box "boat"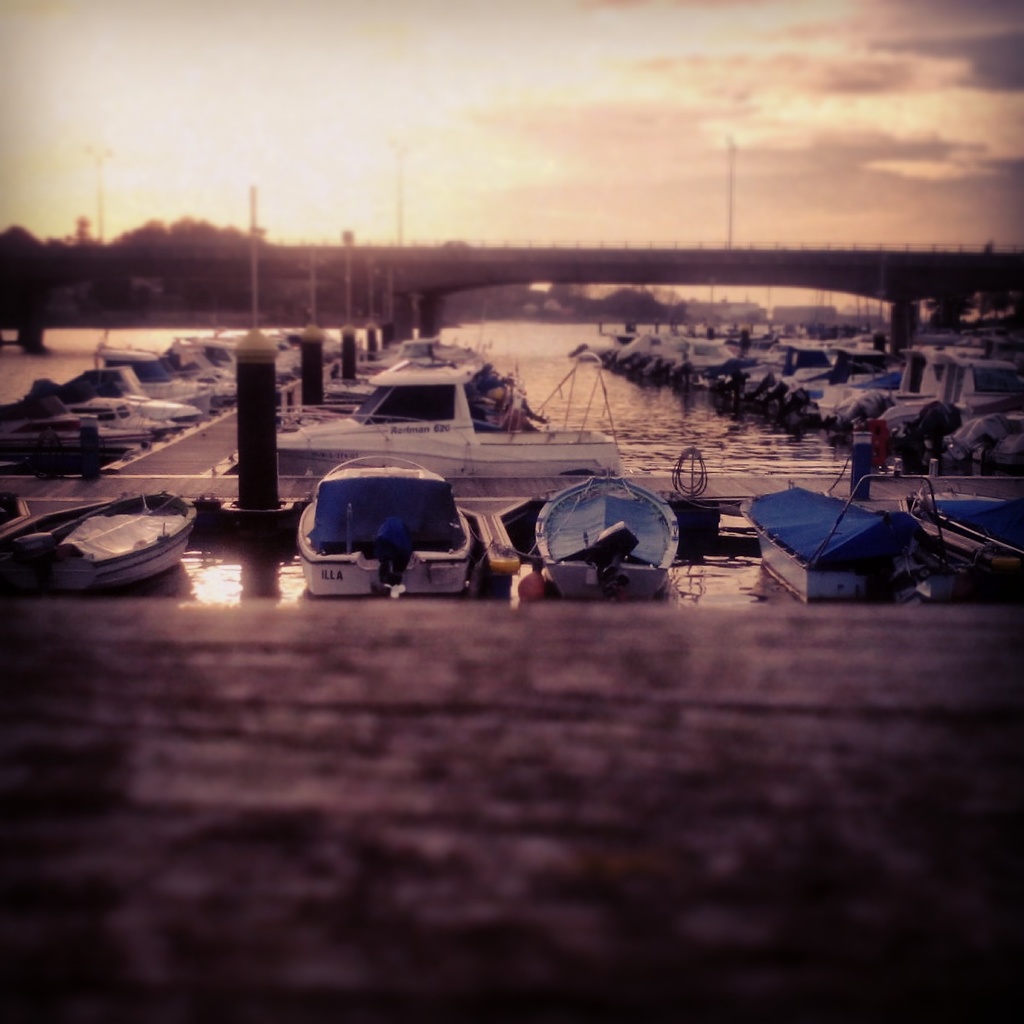
region(294, 454, 469, 595)
